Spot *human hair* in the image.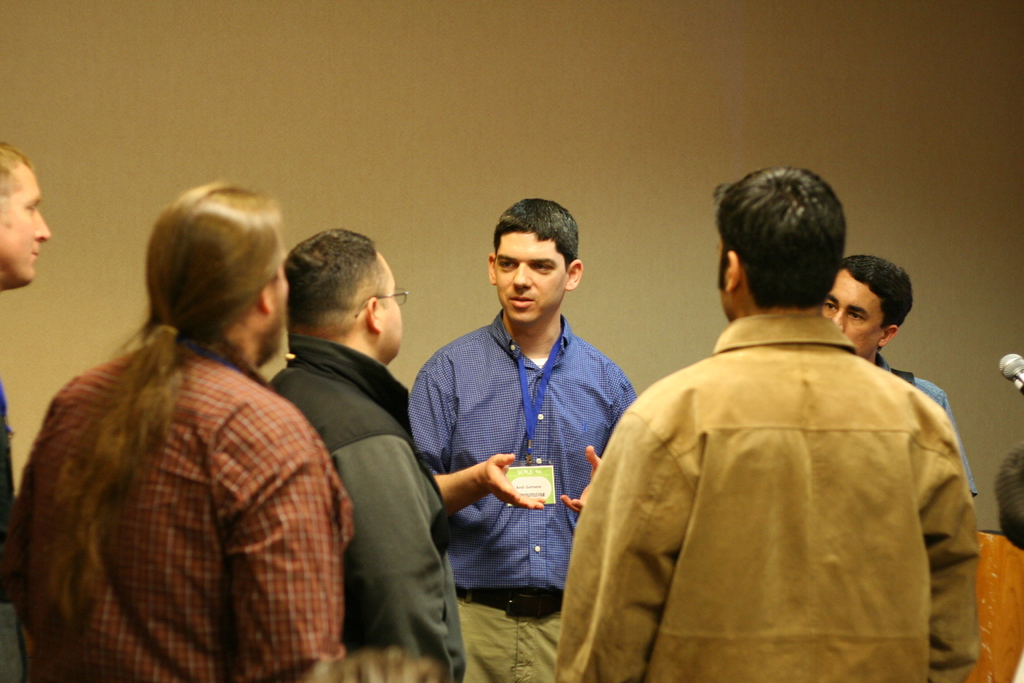
*human hair* found at select_region(290, 229, 385, 336).
